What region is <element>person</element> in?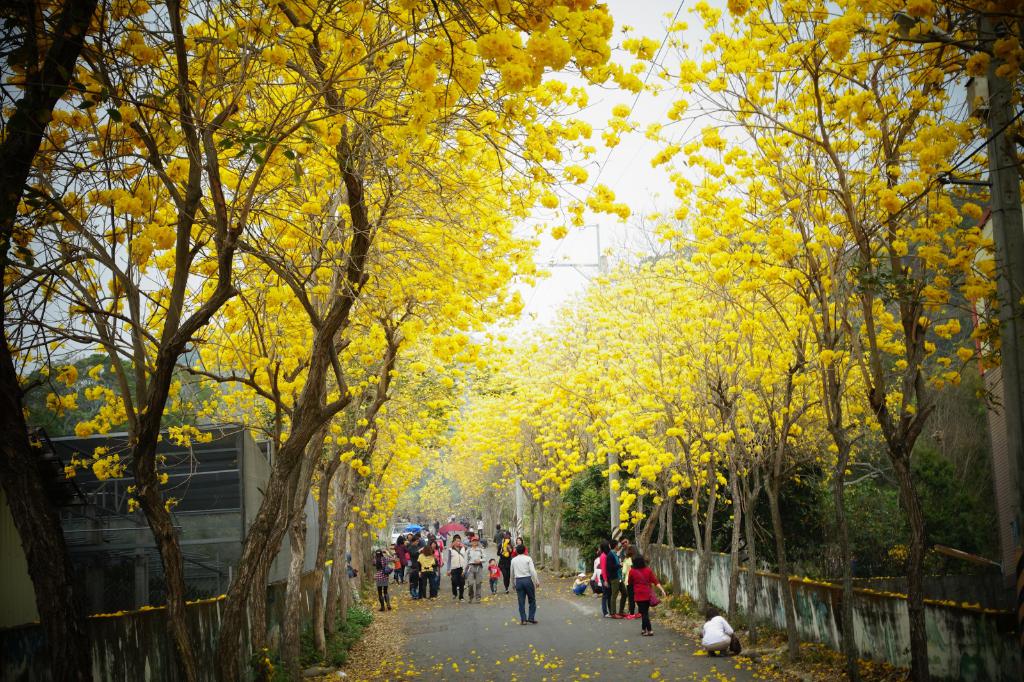
x1=572 y1=536 x2=675 y2=641.
